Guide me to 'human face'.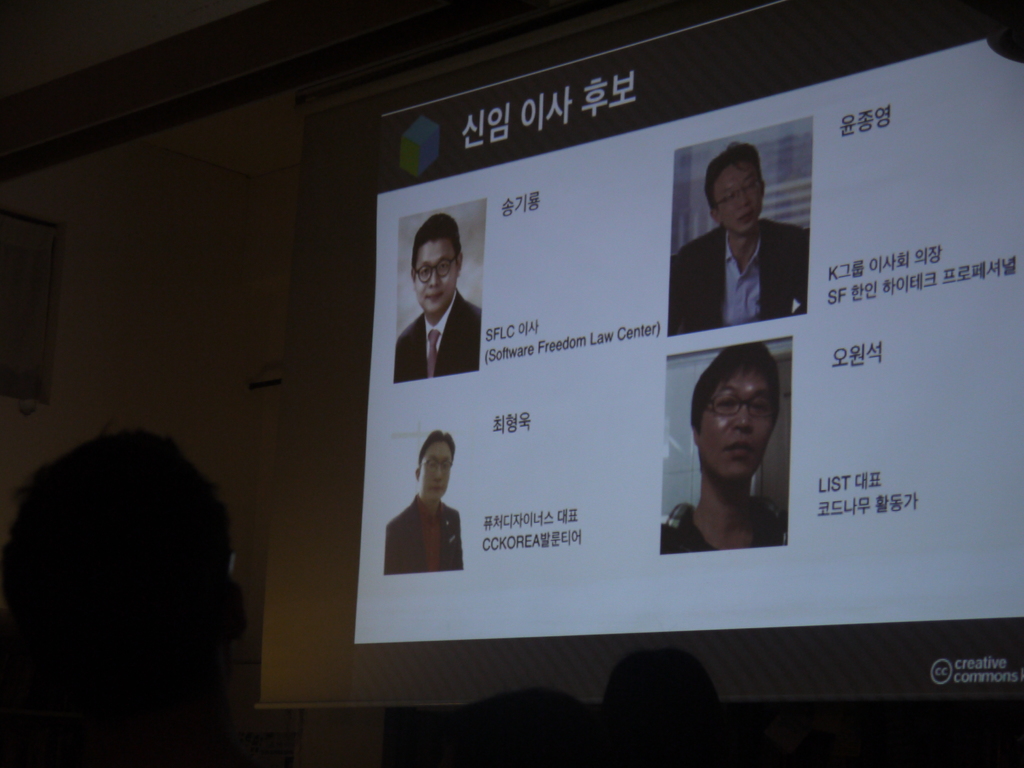
Guidance: (left=712, top=157, right=771, bottom=236).
